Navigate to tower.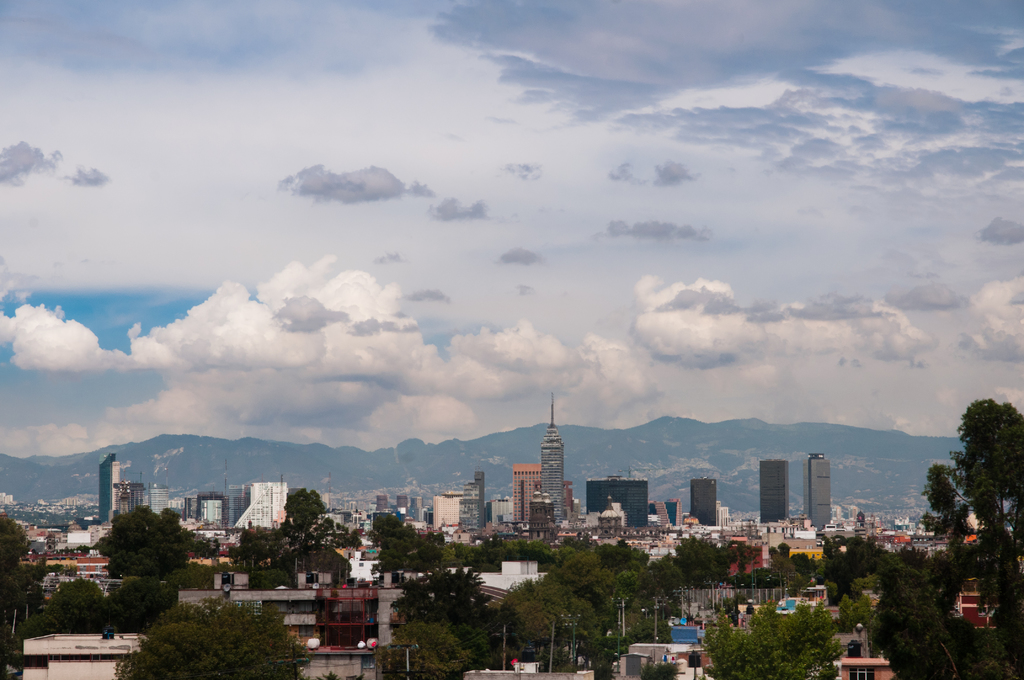
Navigation target: pyautogui.locateOnScreen(687, 476, 715, 519).
